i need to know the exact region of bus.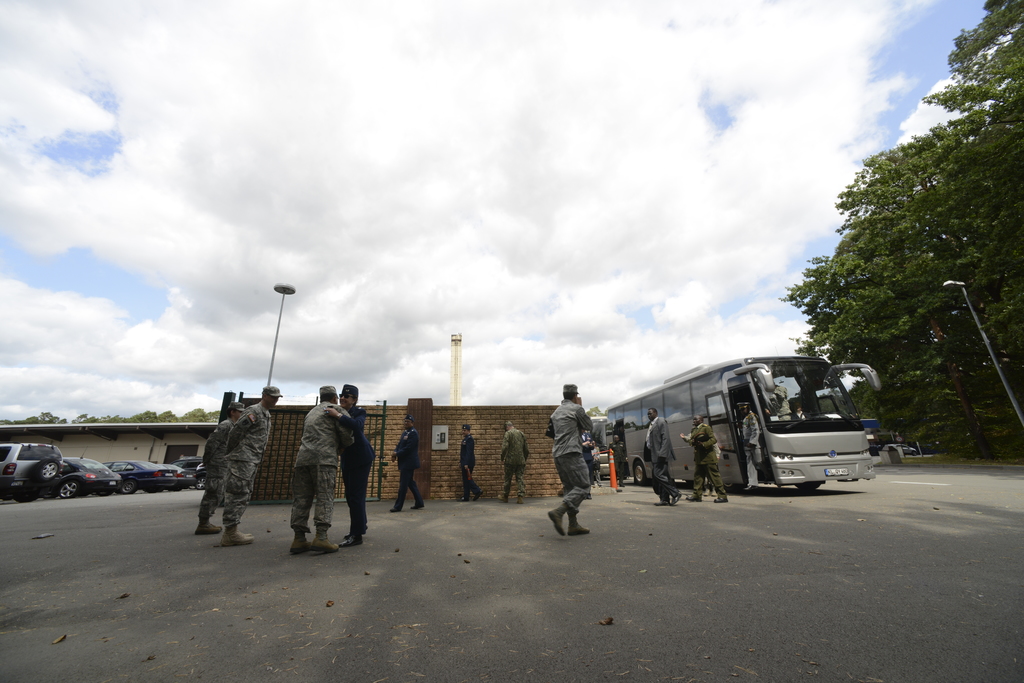
Region: box(609, 348, 884, 503).
